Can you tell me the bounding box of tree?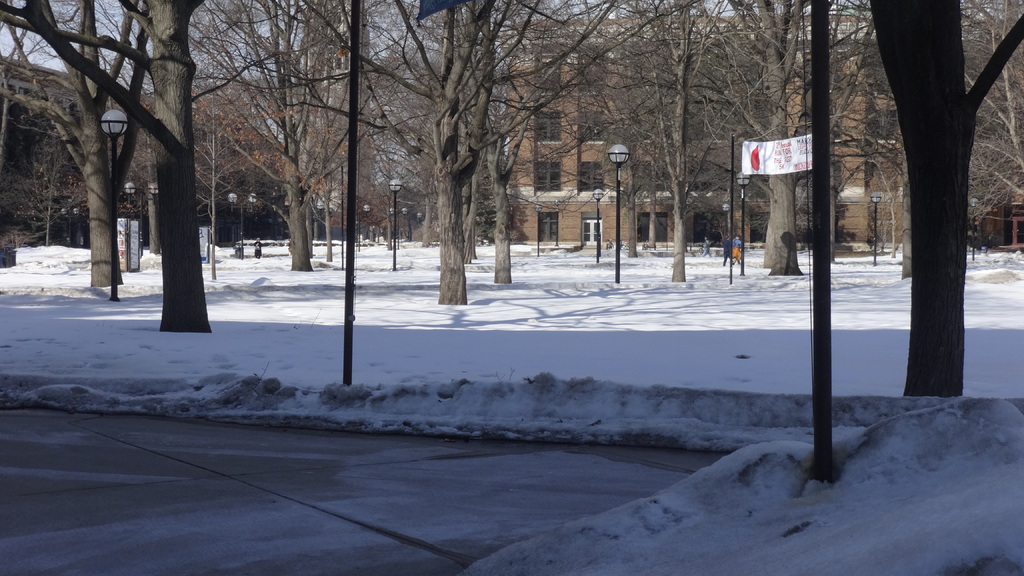
(682,0,879,270).
